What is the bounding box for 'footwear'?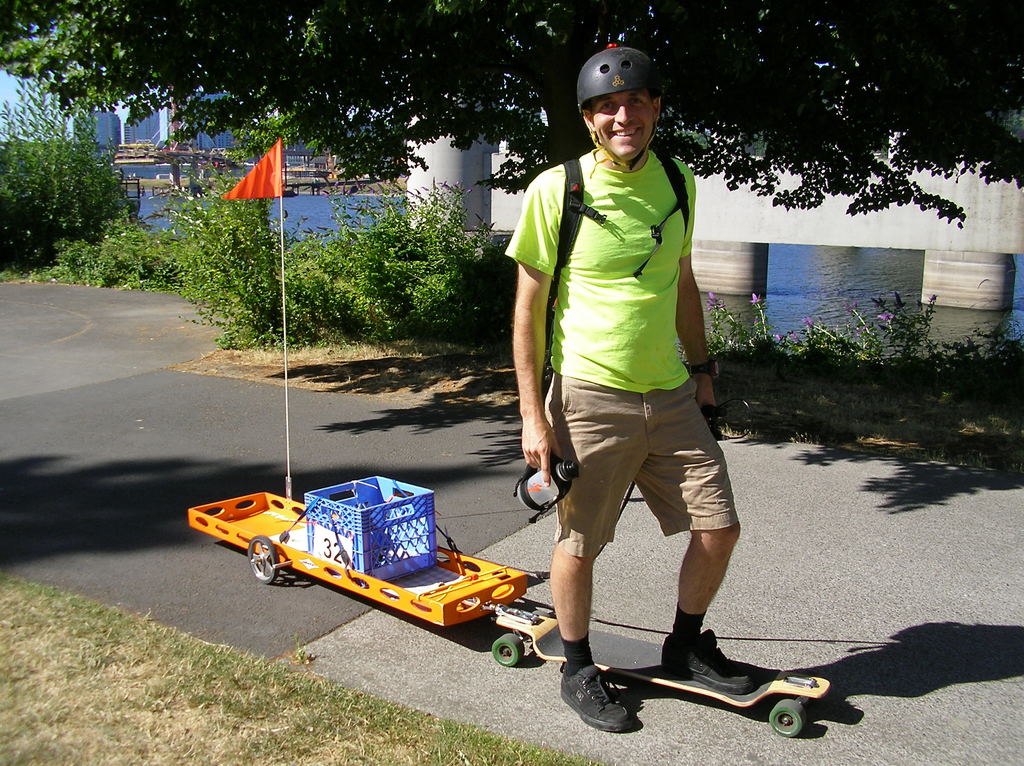
571, 665, 649, 744.
